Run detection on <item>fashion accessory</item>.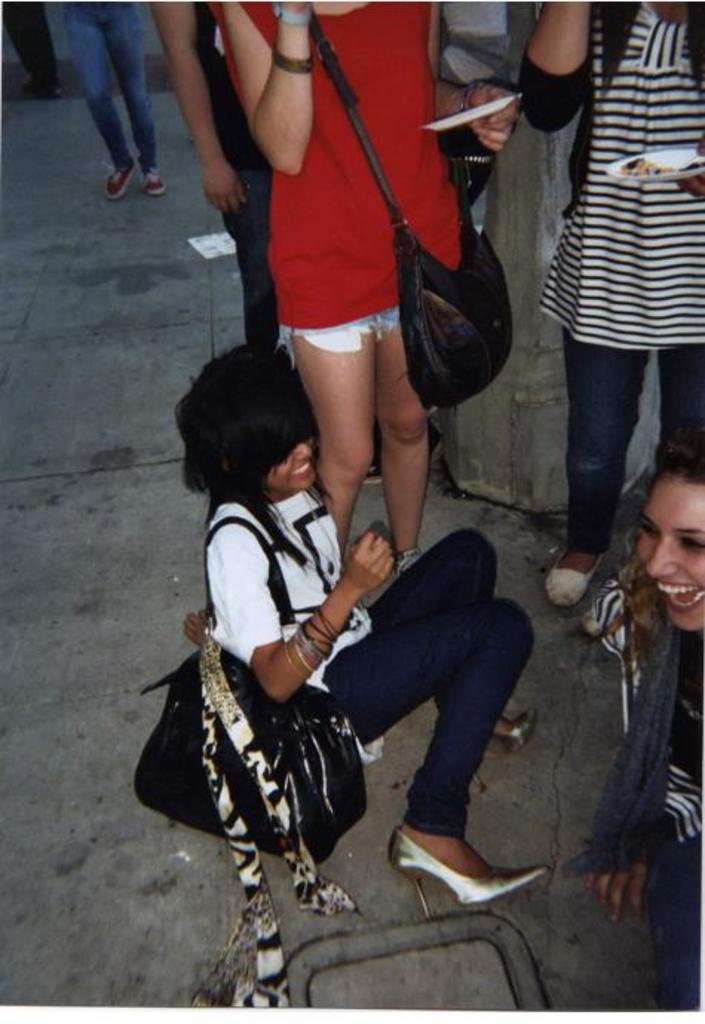
Result: [475, 706, 537, 792].
